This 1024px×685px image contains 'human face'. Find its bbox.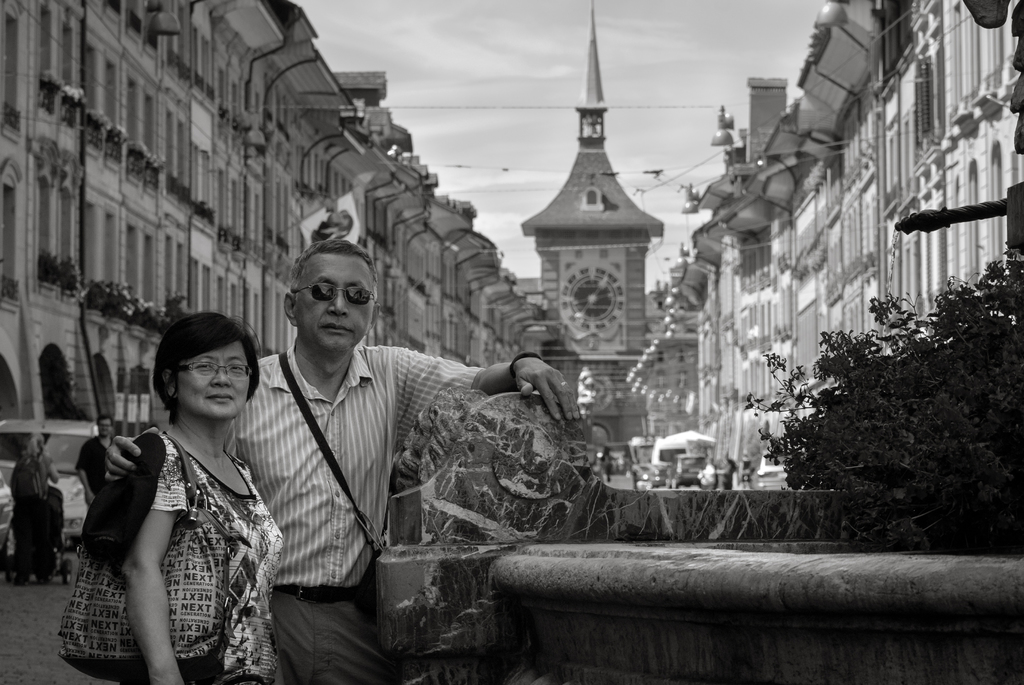
(x1=173, y1=341, x2=253, y2=412).
